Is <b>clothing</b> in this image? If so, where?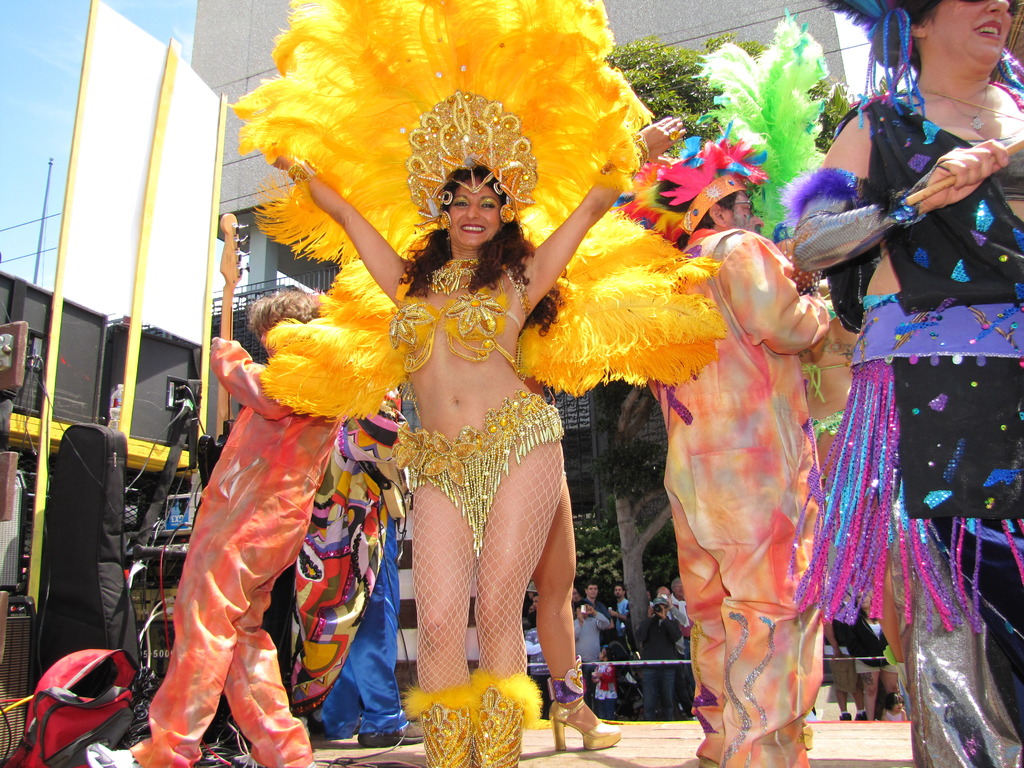
Yes, at 396 404 568 557.
